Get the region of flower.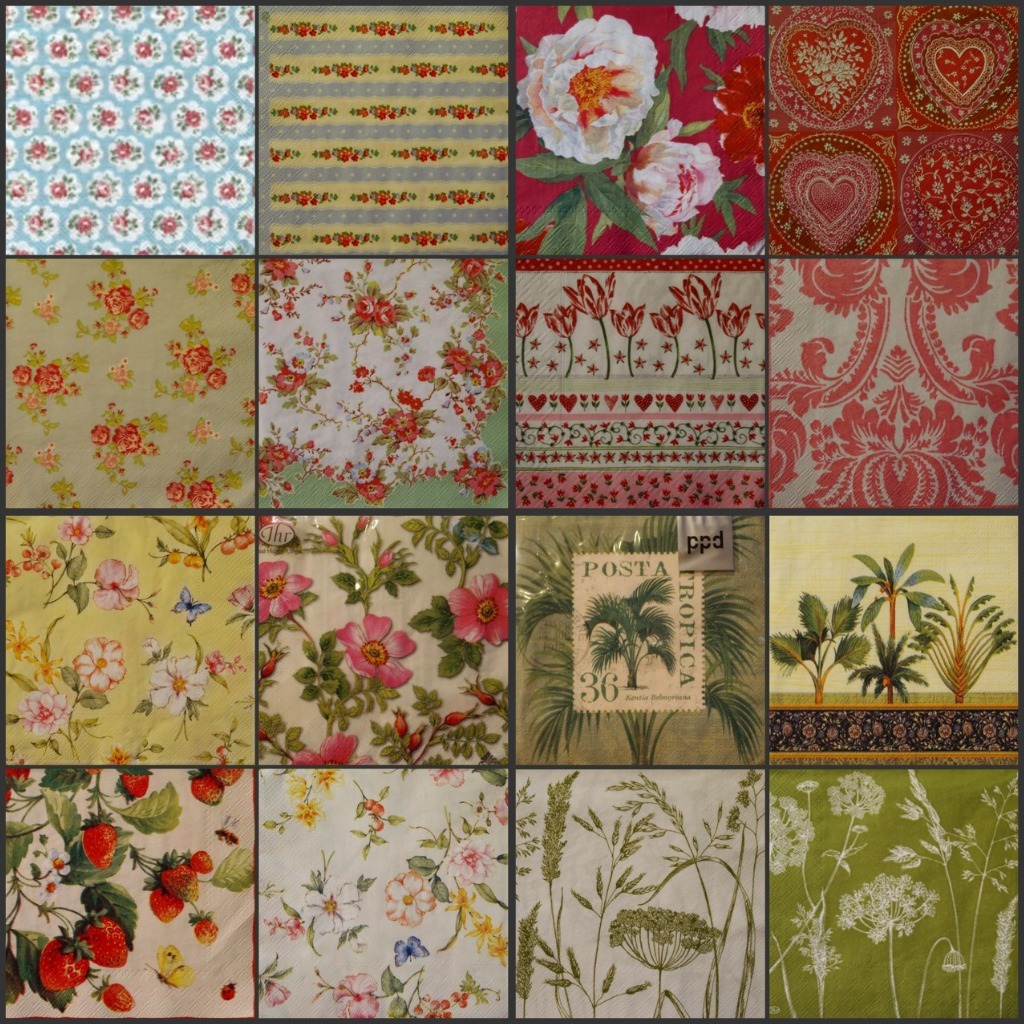
[89,36,111,59].
